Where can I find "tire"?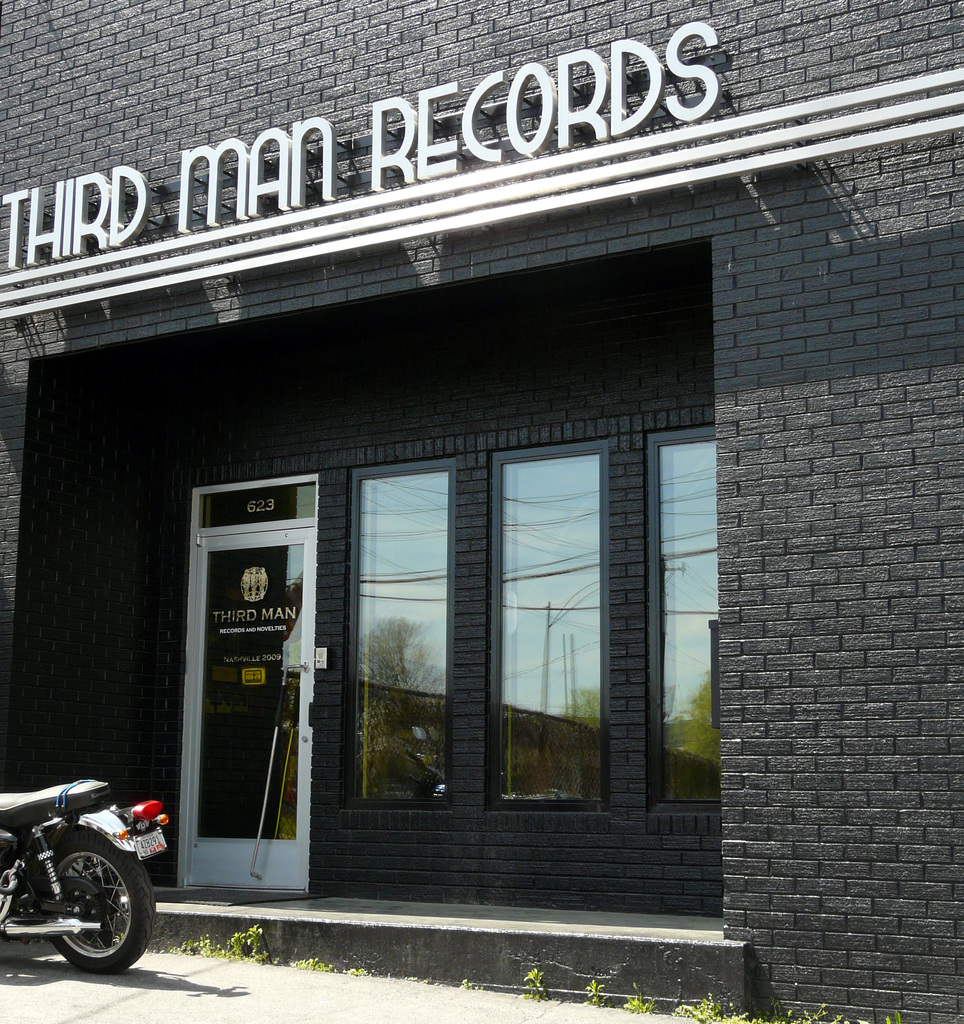
You can find it at BBox(44, 822, 157, 972).
